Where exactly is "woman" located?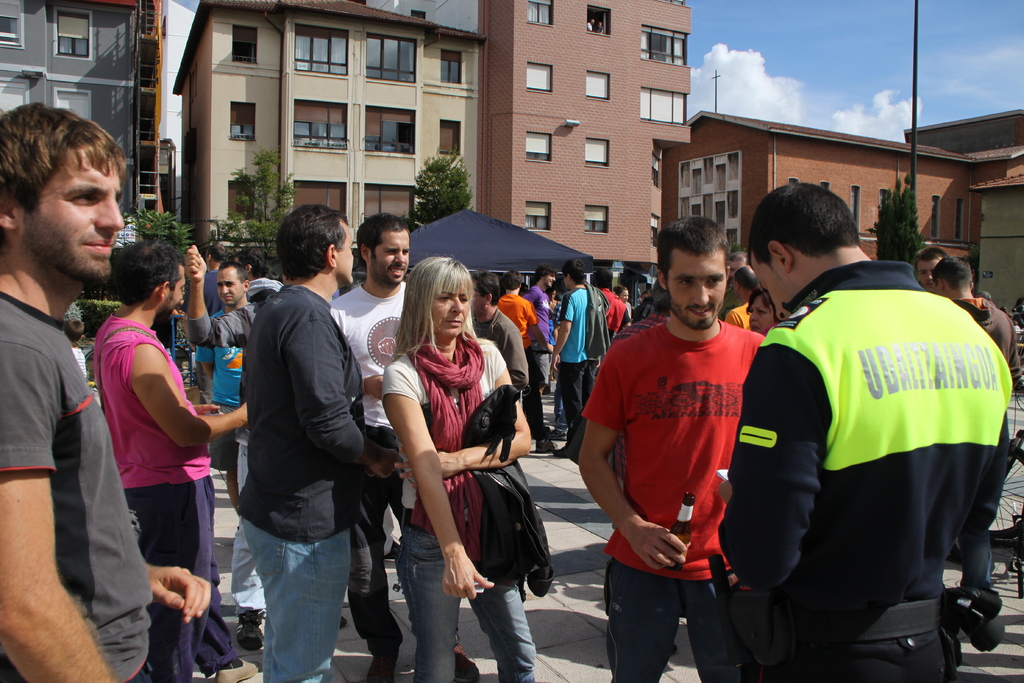
Its bounding box is locate(740, 284, 780, 339).
